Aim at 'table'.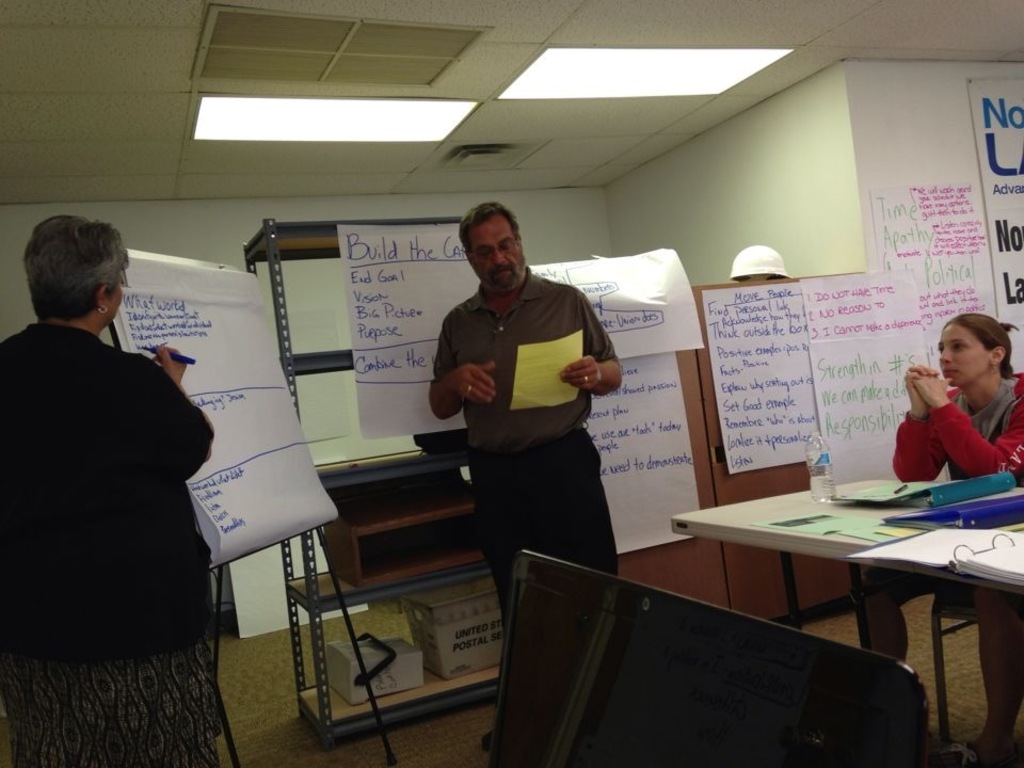
Aimed at 685 476 1022 716.
